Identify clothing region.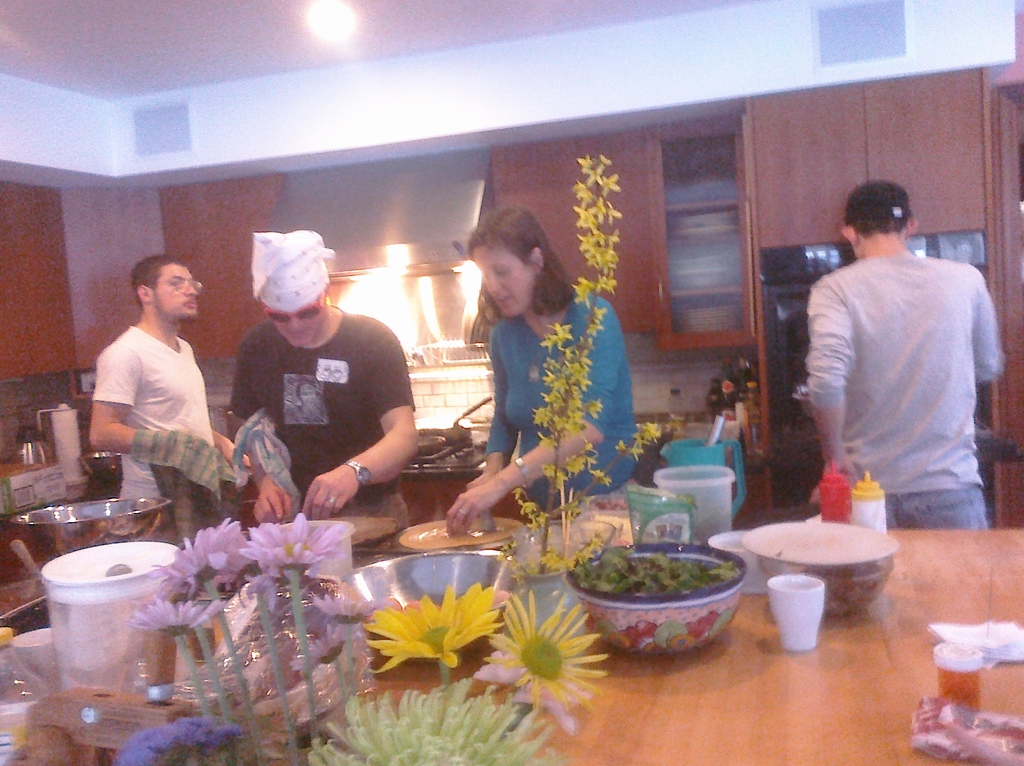
Region: bbox(799, 247, 1001, 532).
